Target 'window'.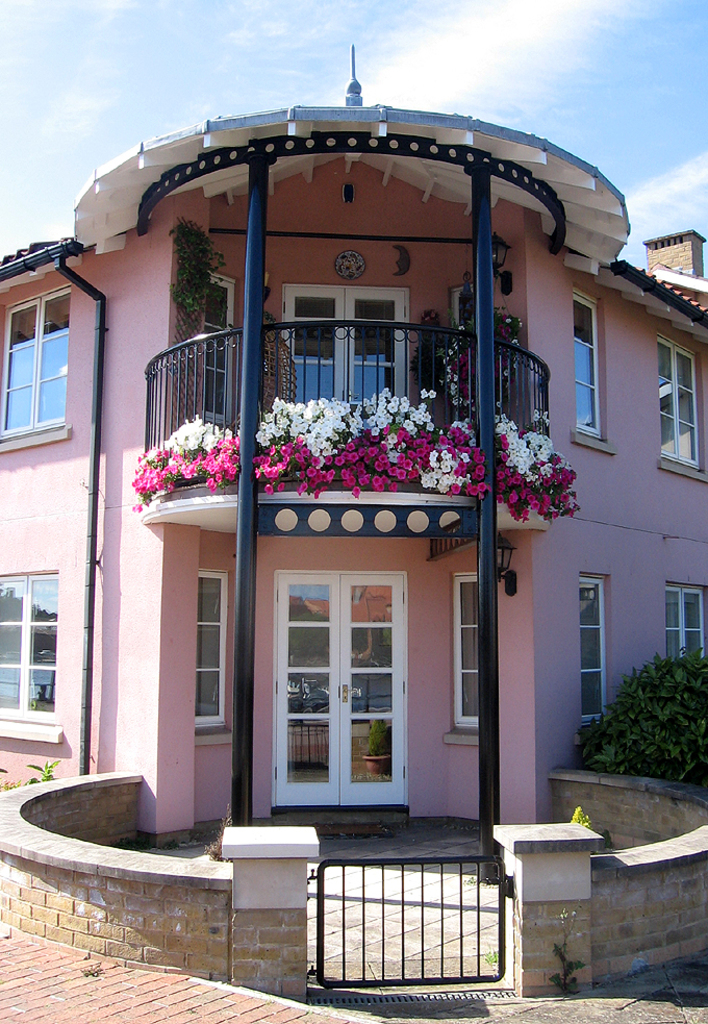
Target region: bbox=[570, 575, 614, 739].
